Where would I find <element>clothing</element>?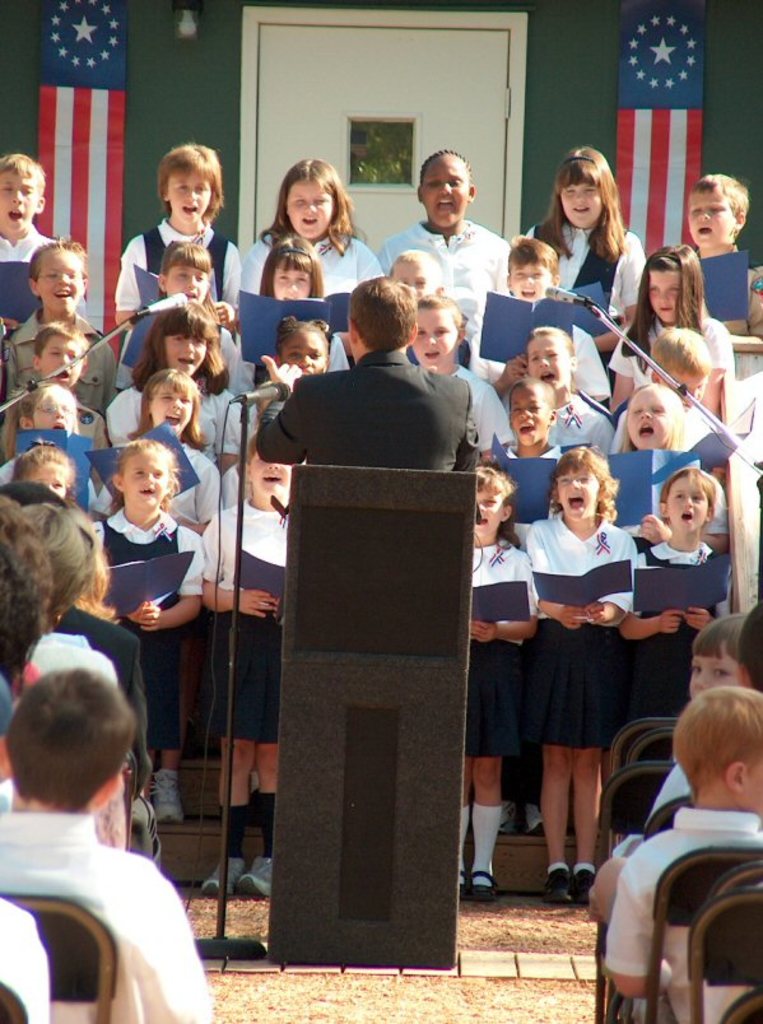
At rect(526, 508, 628, 781).
